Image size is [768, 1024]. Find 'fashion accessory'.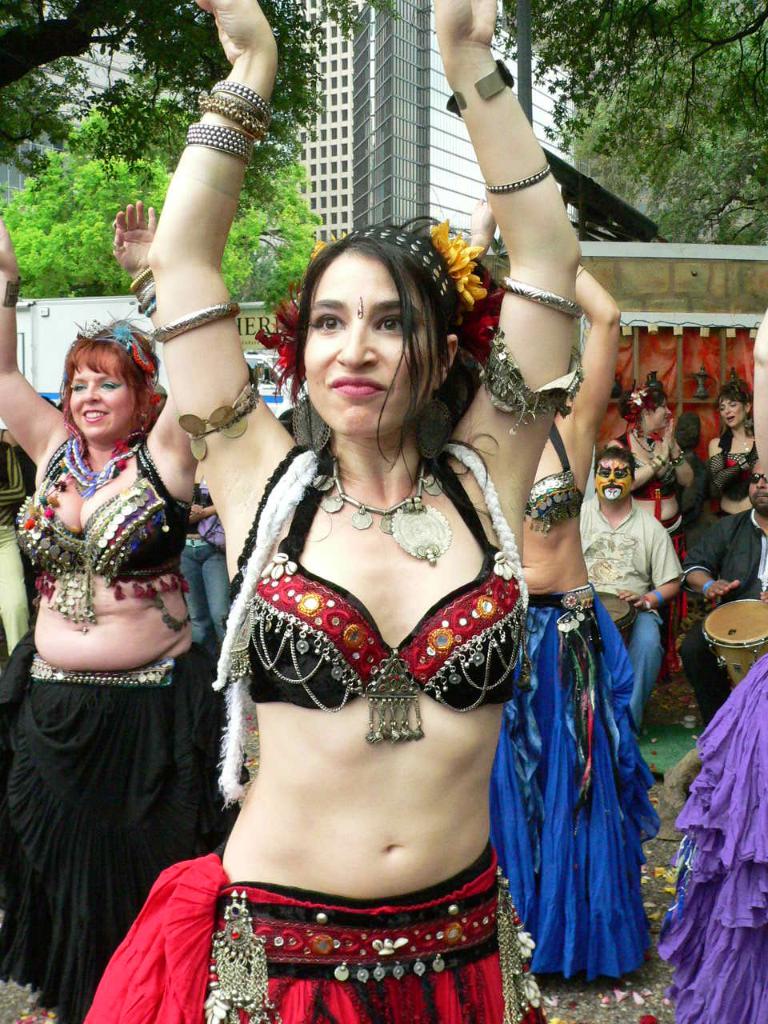
<region>622, 380, 654, 434</region>.
